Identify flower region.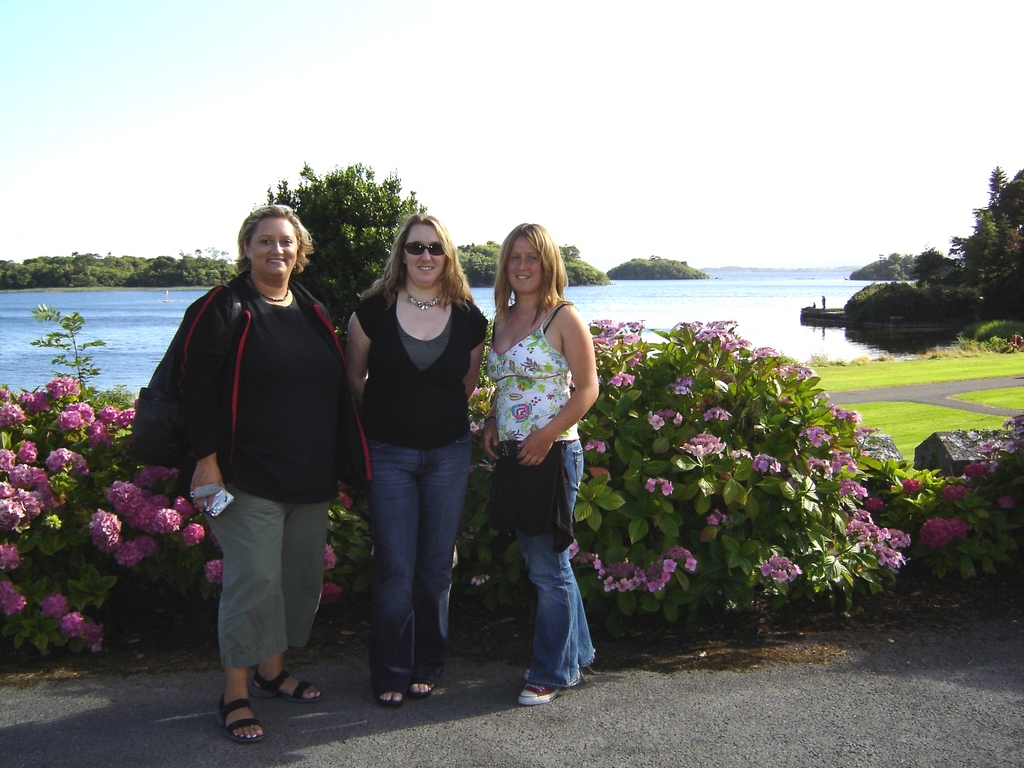
Region: <bbox>662, 408, 678, 417</bbox>.
